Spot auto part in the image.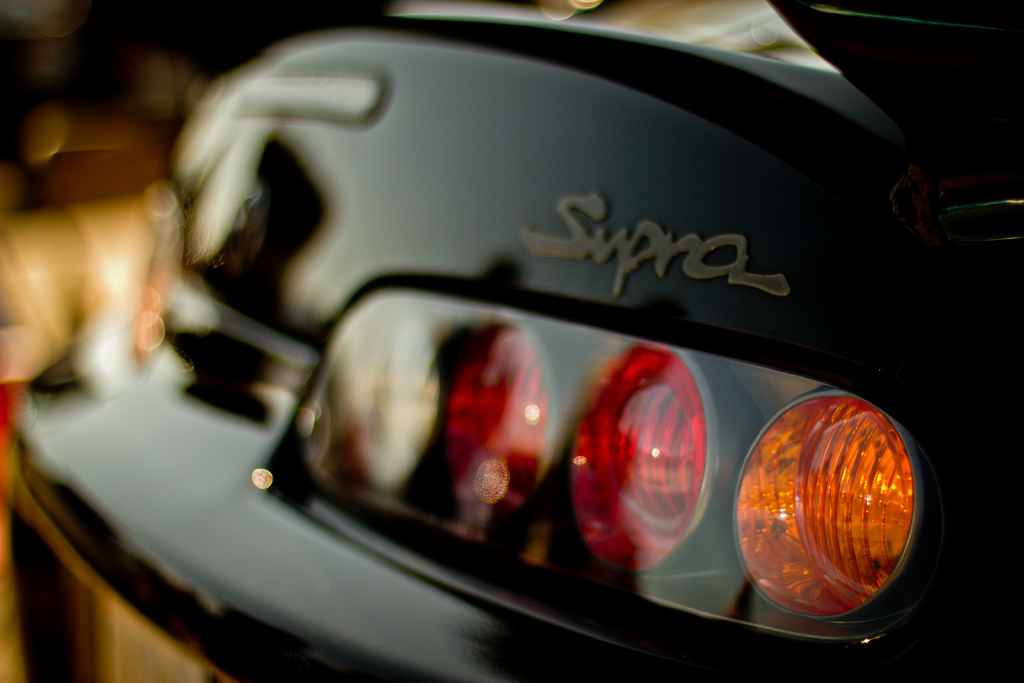
auto part found at [317,297,447,520].
